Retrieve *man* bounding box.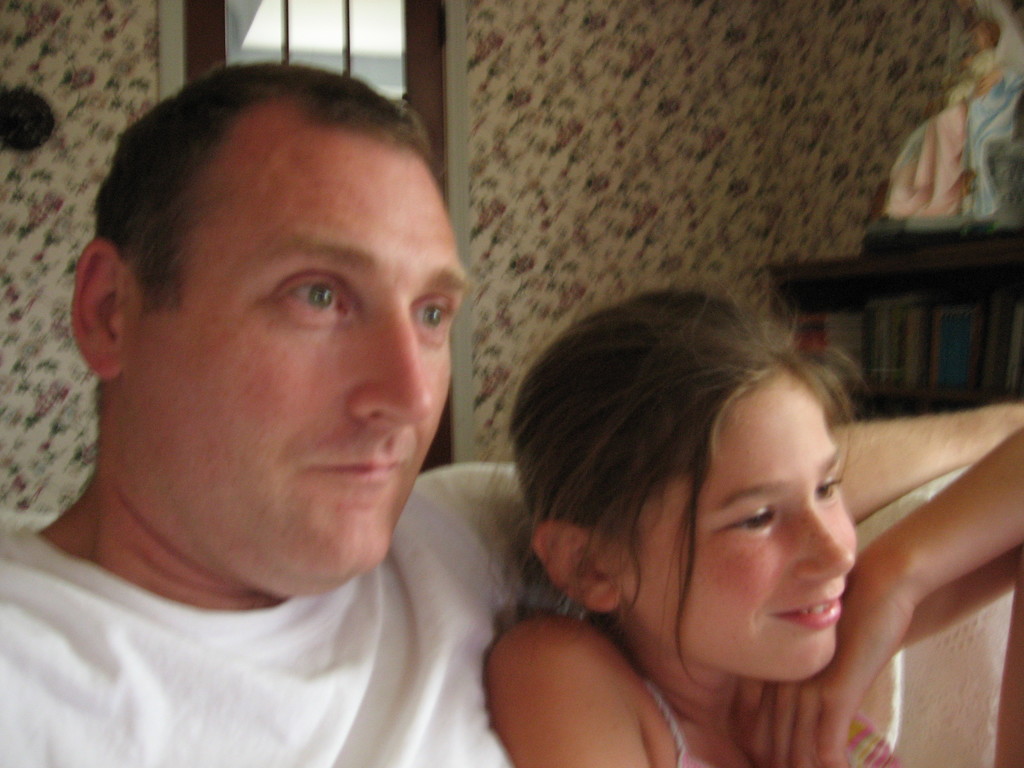
Bounding box: box(0, 60, 1023, 767).
